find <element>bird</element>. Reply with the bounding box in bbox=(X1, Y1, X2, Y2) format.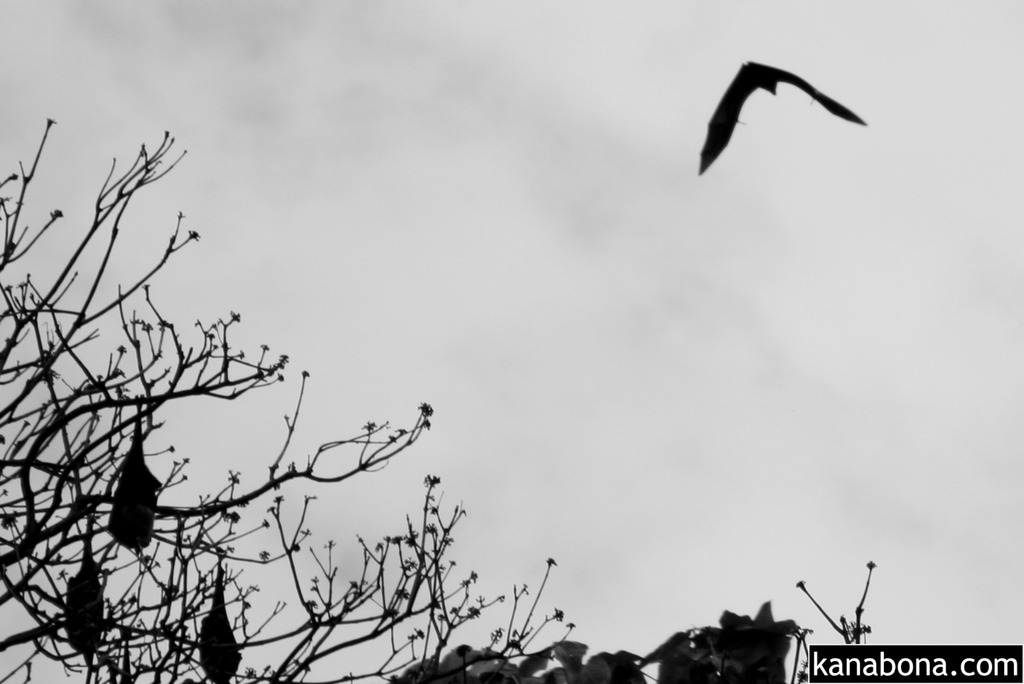
bbox=(193, 551, 248, 683).
